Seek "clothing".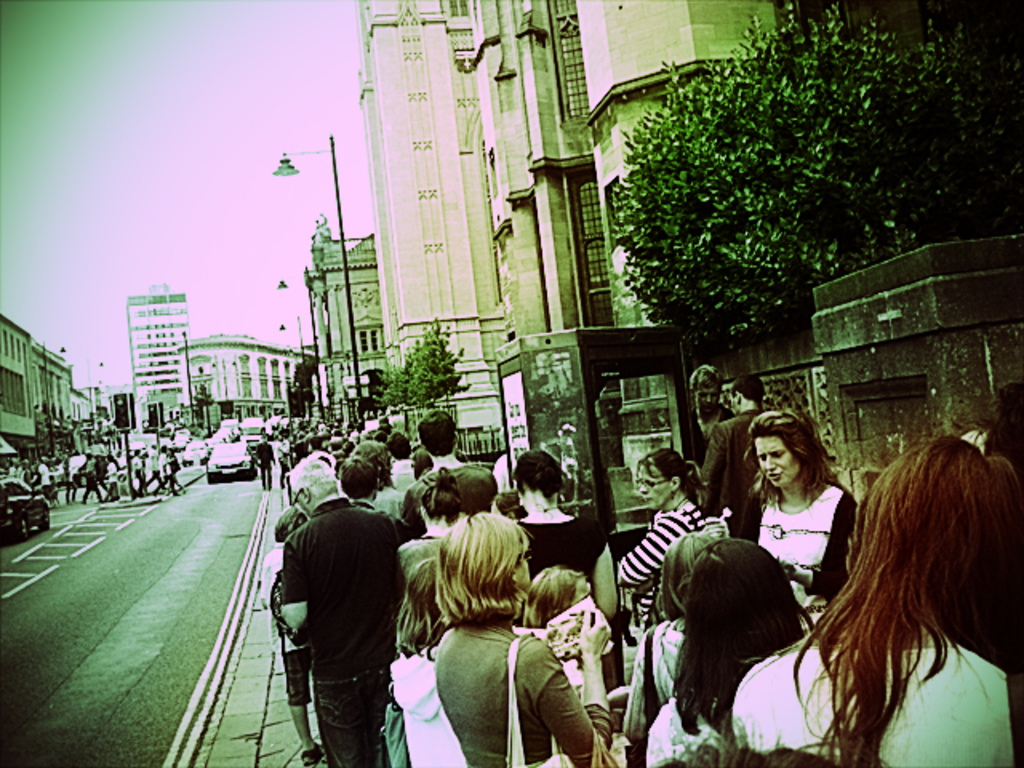
detection(130, 456, 146, 493).
